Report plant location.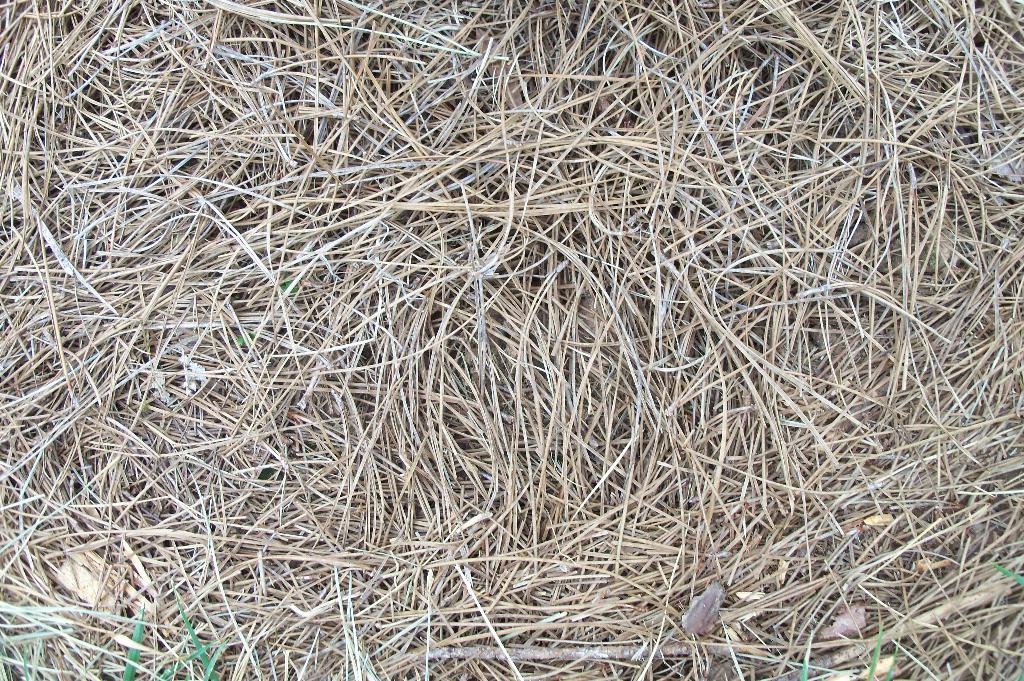
Report: (left=995, top=566, right=1023, bottom=589).
